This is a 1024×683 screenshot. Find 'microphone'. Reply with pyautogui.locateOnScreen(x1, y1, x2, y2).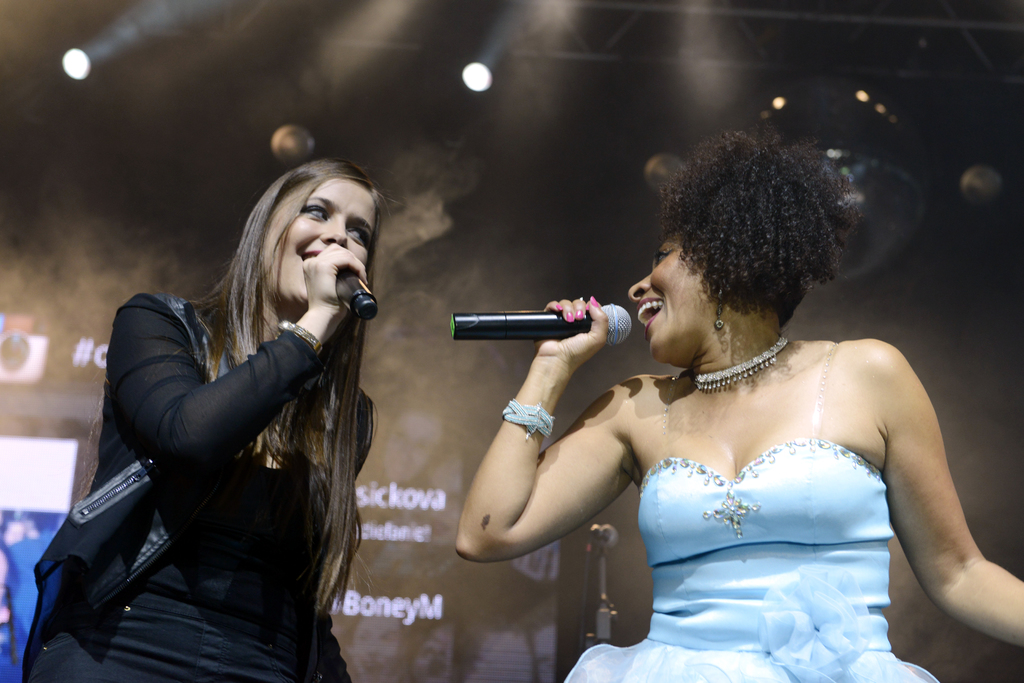
pyautogui.locateOnScreen(447, 302, 630, 349).
